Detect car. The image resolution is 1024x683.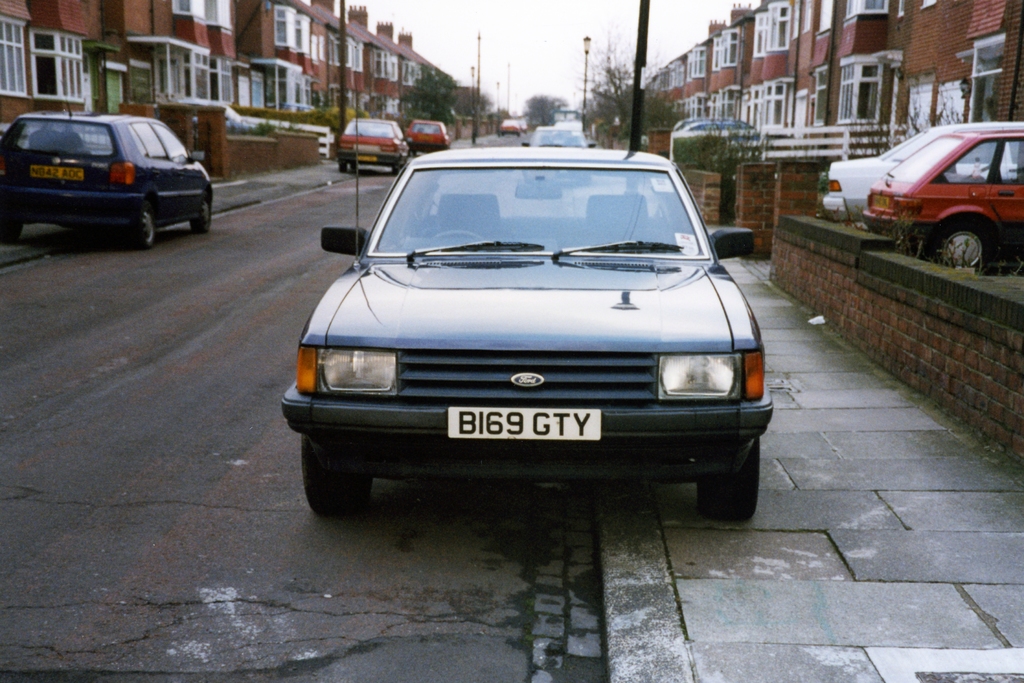
(289,134,767,526).
